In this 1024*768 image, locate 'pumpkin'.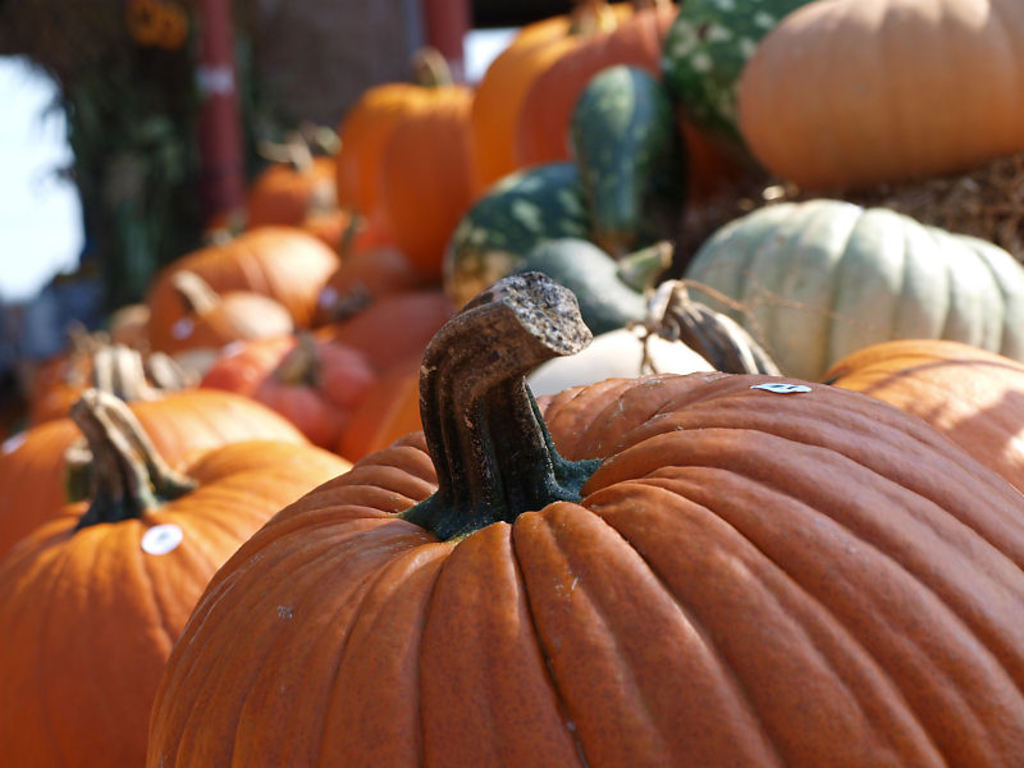
Bounding box: bbox=(676, 201, 1023, 379).
